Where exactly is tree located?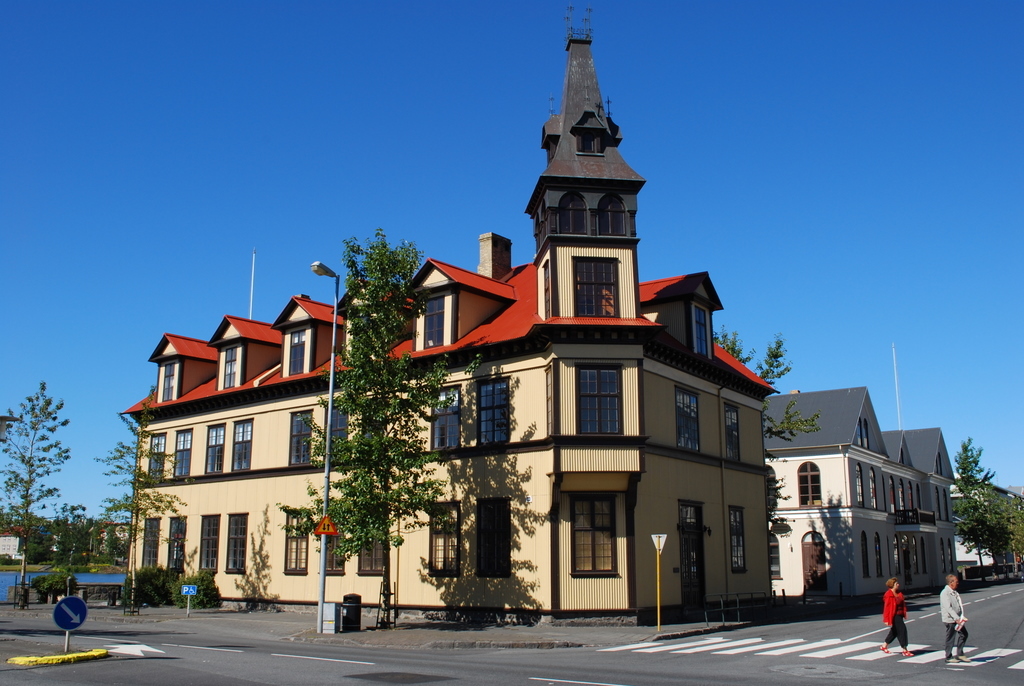
Its bounding box is (0,376,70,610).
